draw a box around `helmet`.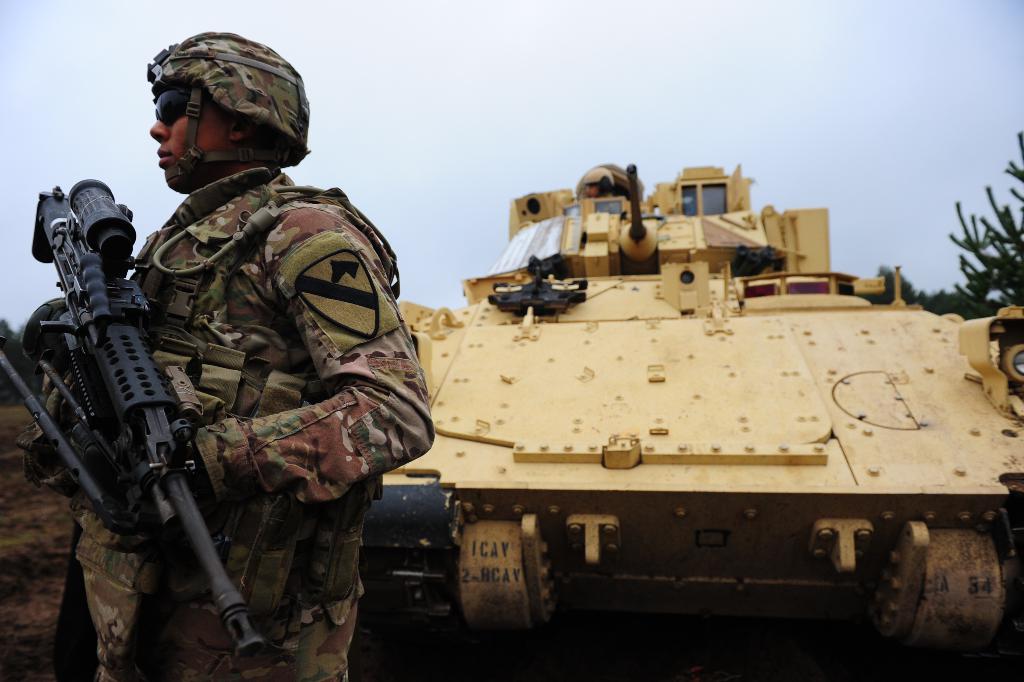
<bbox>580, 158, 644, 202</bbox>.
